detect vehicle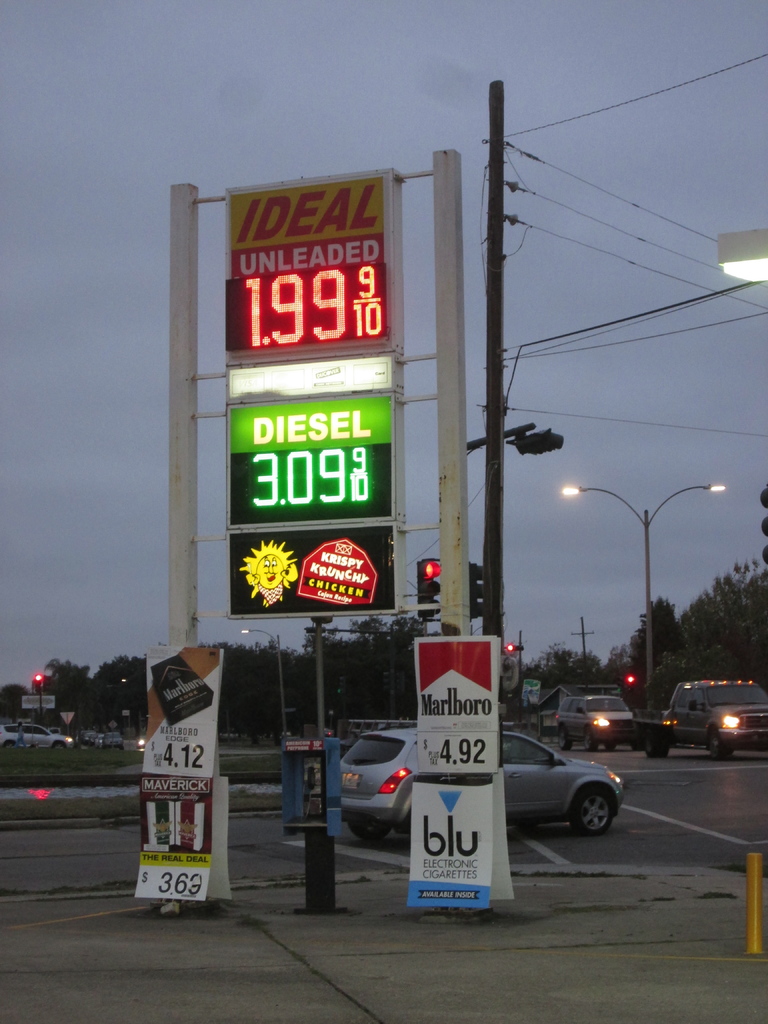
[340, 722, 630, 851]
